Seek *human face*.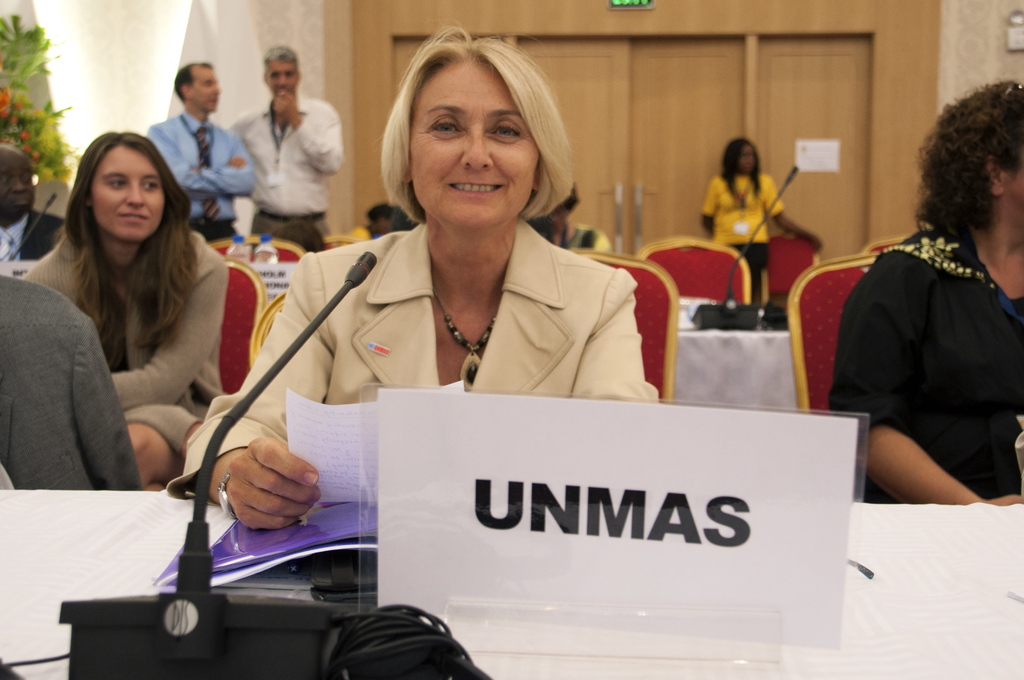
<box>405,51,547,225</box>.
